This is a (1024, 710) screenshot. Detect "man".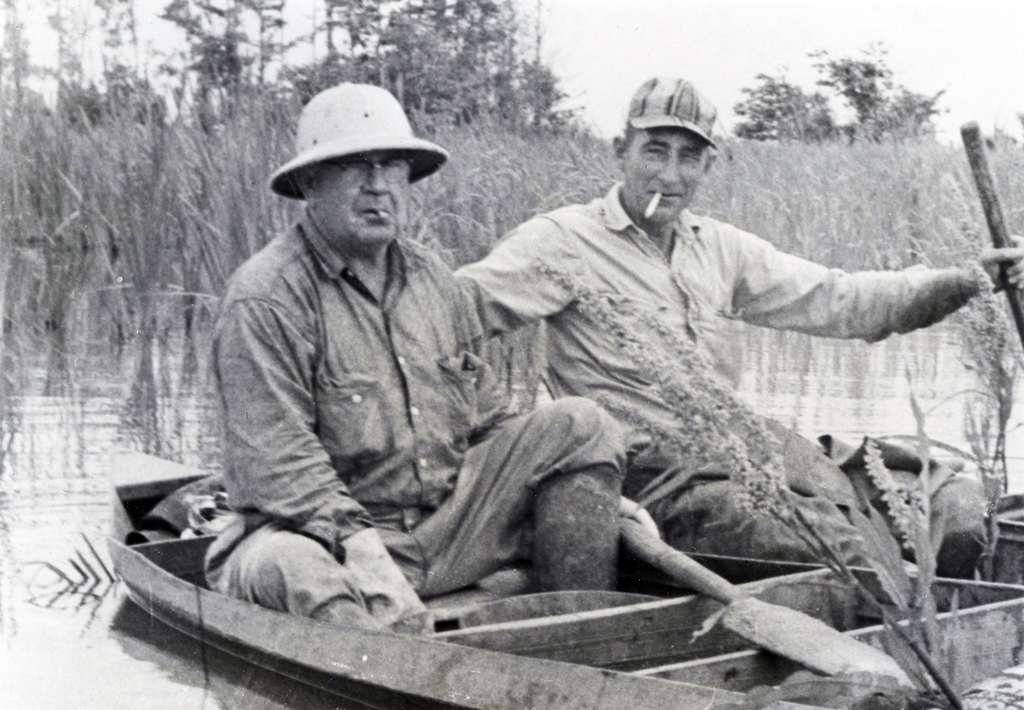
locate(206, 82, 627, 634).
